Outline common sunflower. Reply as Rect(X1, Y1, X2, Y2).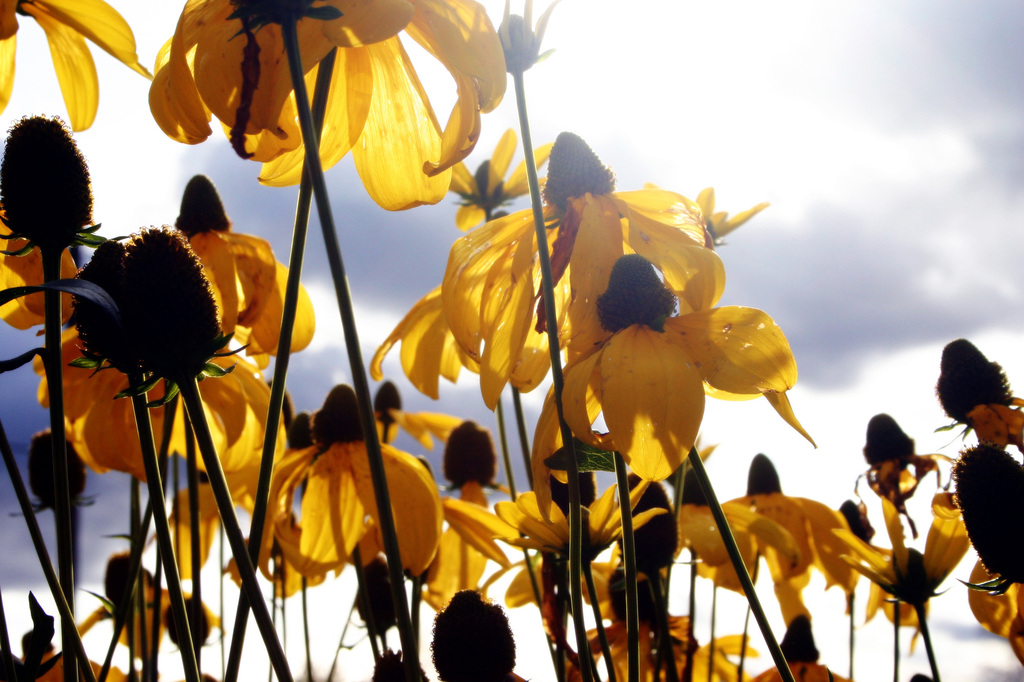
Rect(461, 122, 734, 379).
